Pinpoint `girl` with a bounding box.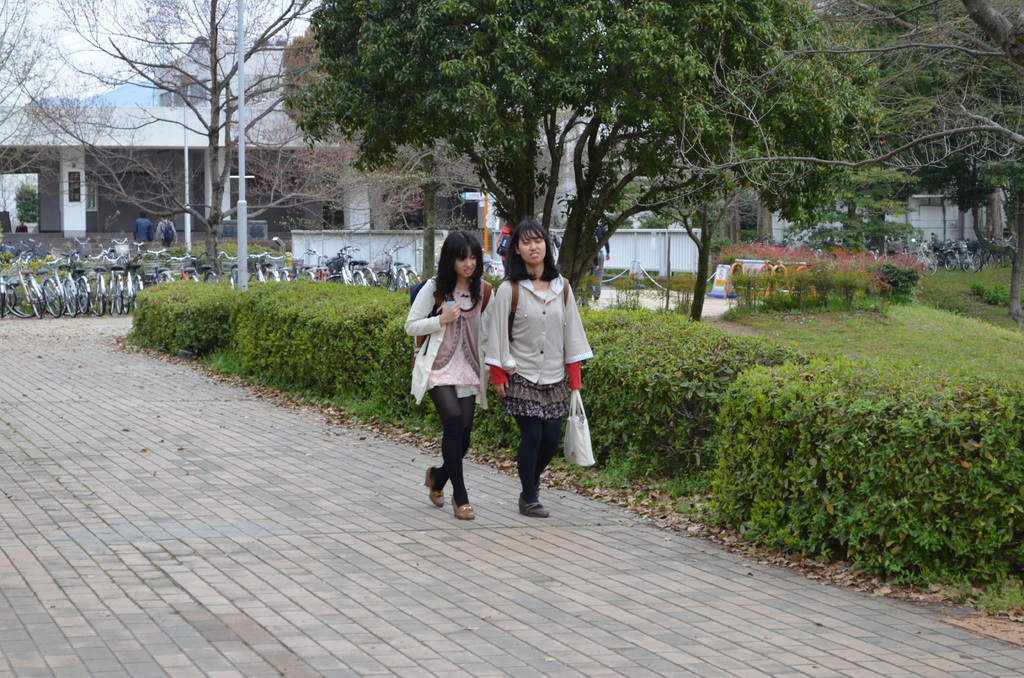
bbox=(404, 232, 495, 518).
